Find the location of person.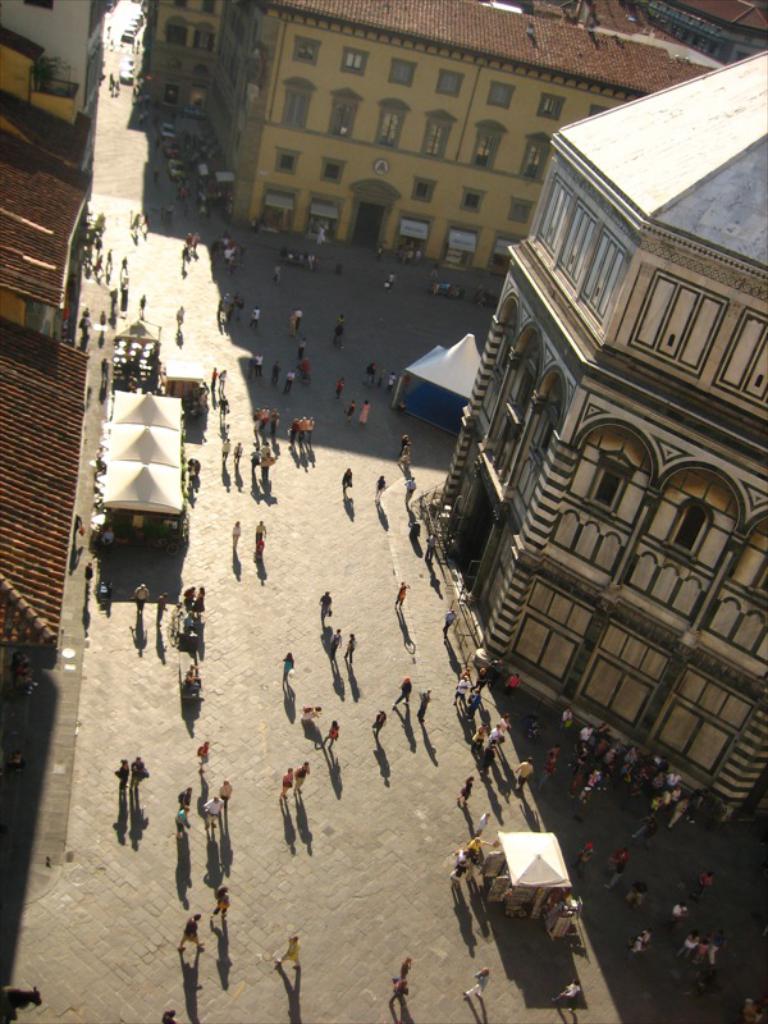
Location: bbox=(374, 708, 381, 728).
